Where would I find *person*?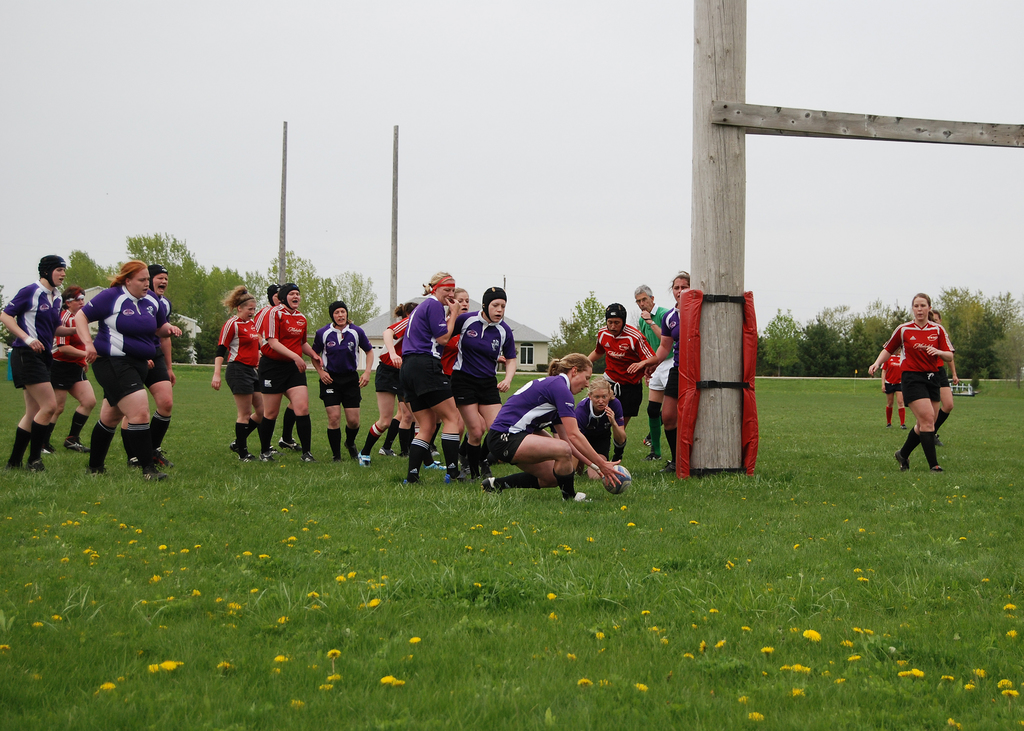
At [x1=931, y1=302, x2=956, y2=447].
